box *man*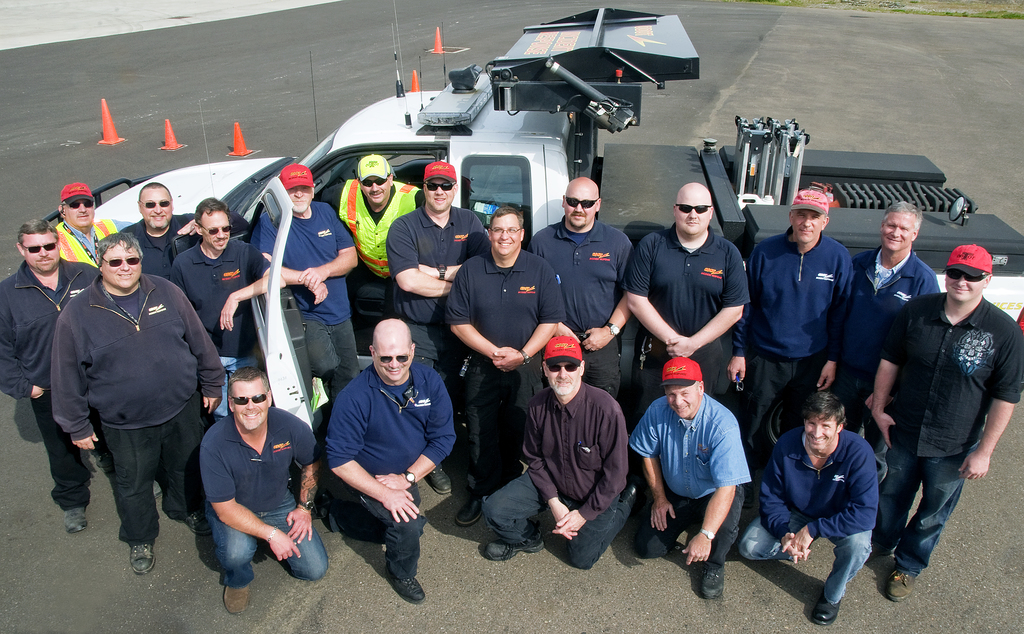
x1=438, y1=198, x2=567, y2=526
